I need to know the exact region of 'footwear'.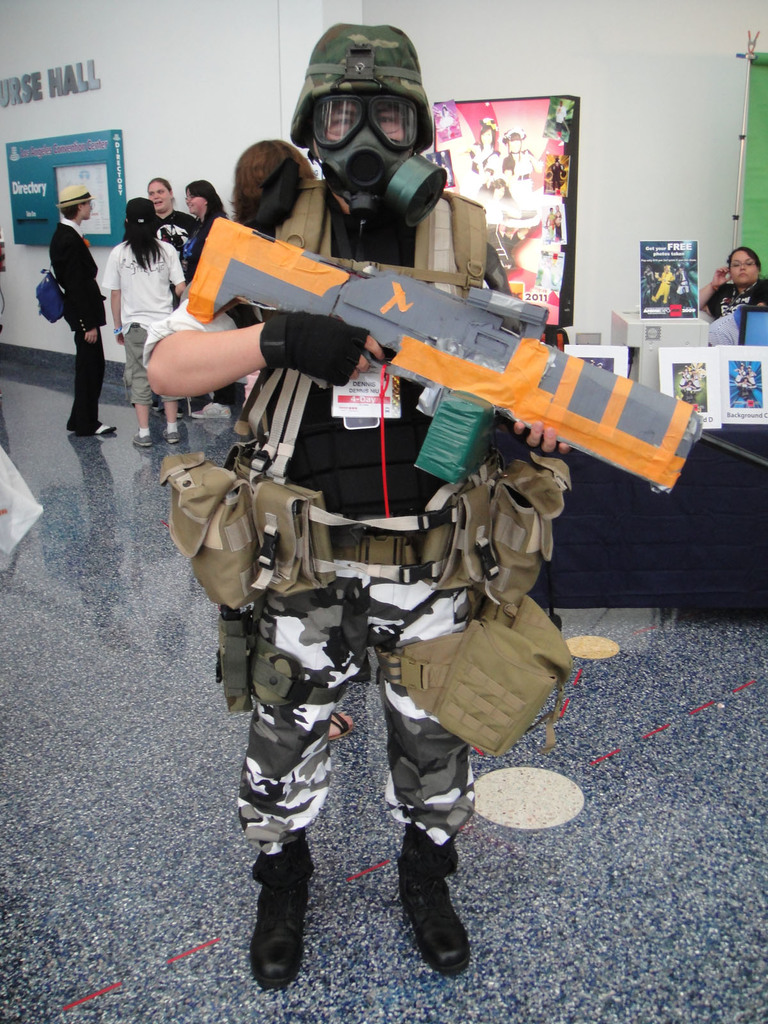
Region: l=132, t=431, r=150, b=445.
